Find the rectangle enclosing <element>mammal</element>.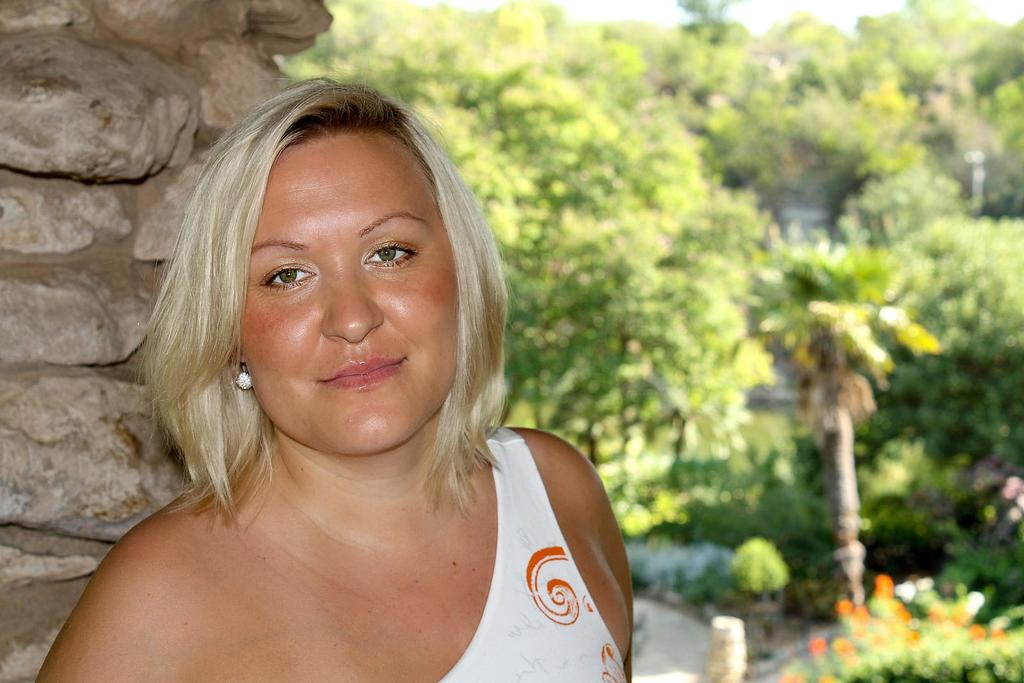
(left=25, top=72, right=687, bottom=659).
